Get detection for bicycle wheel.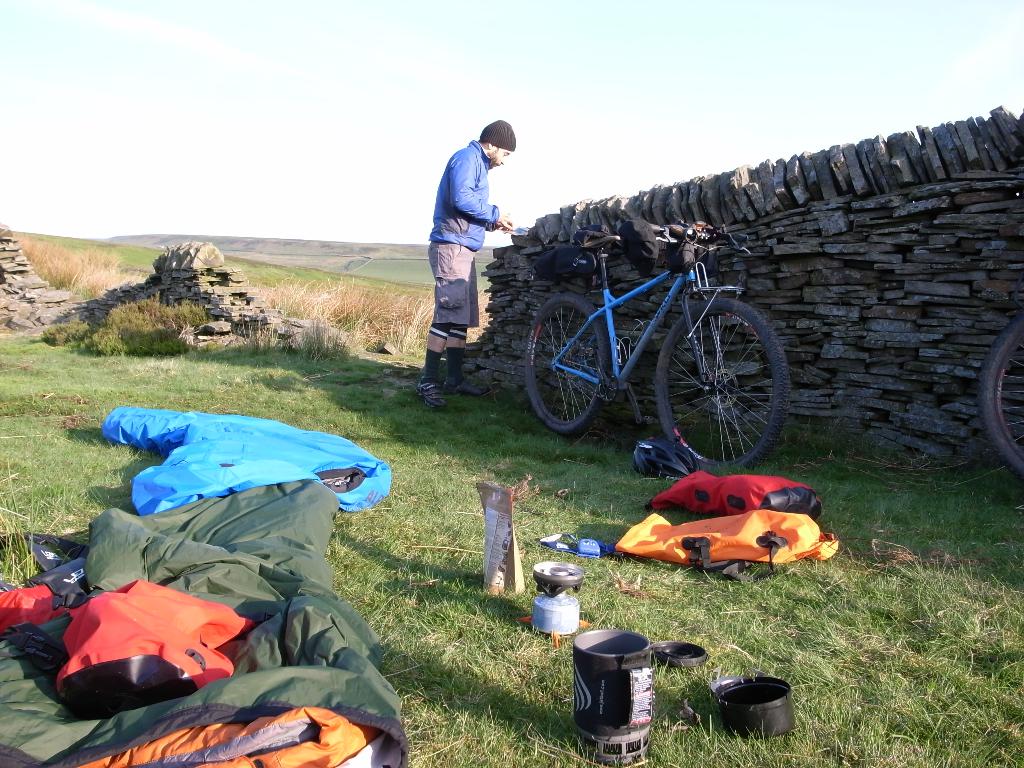
Detection: region(525, 294, 615, 431).
